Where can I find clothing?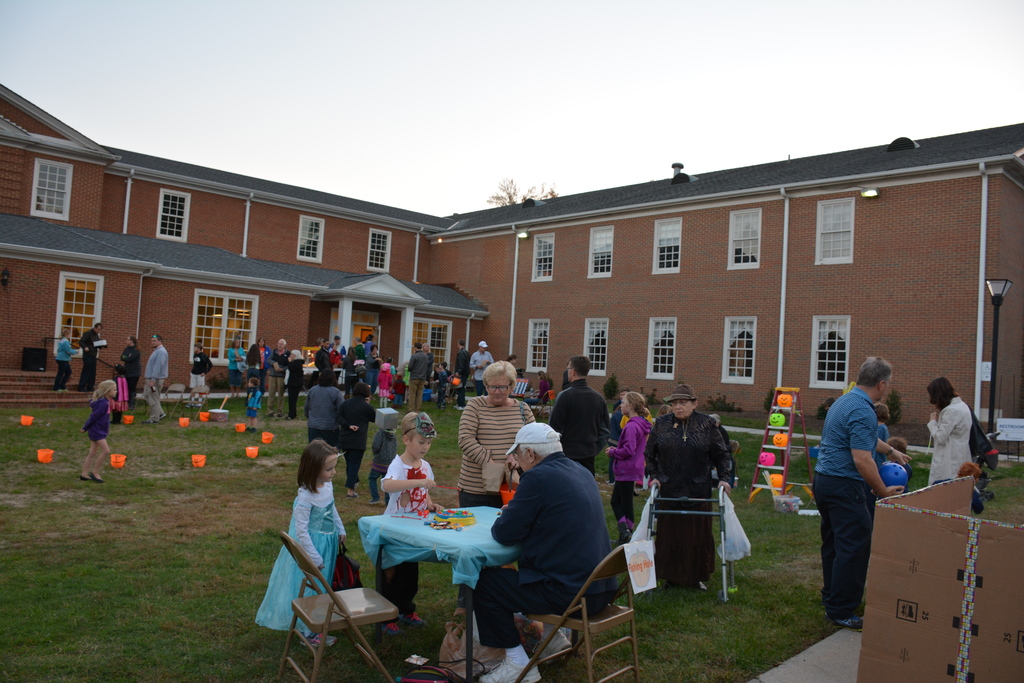
You can find it at [806,378,887,620].
